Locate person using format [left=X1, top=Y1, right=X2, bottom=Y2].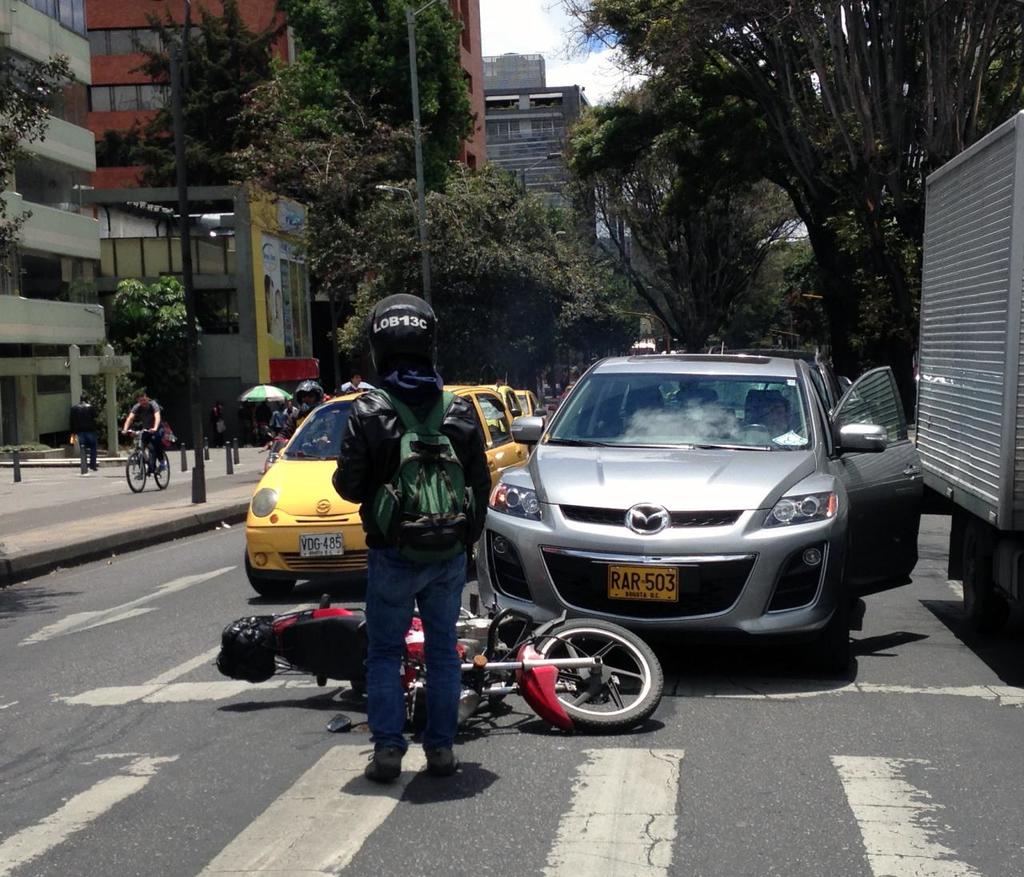
[left=64, top=389, right=98, bottom=475].
